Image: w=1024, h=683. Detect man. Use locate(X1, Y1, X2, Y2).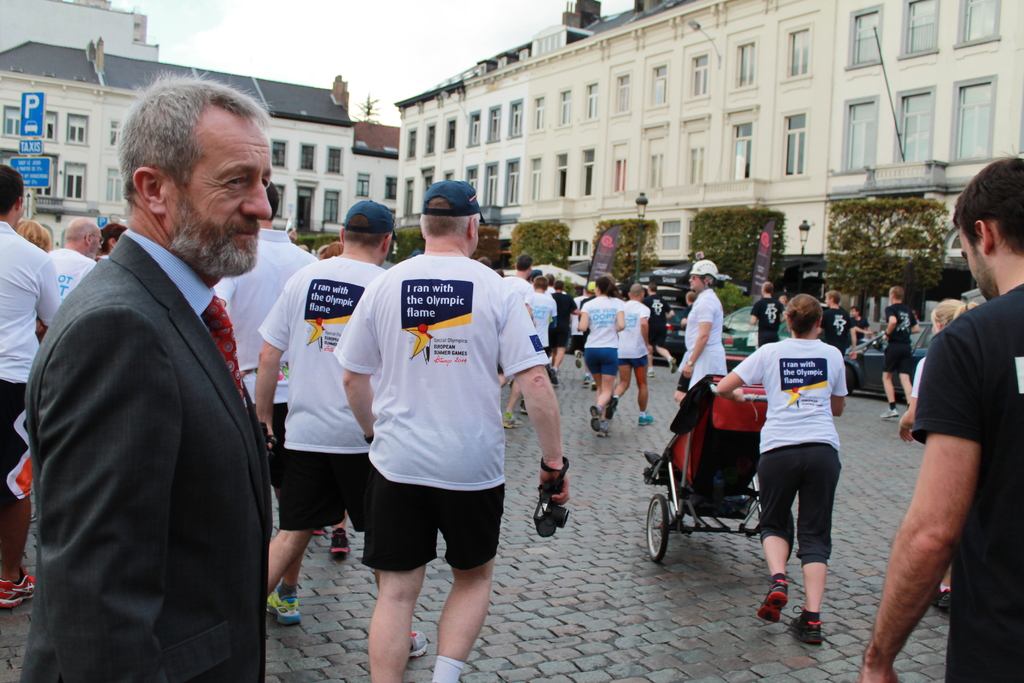
locate(19, 211, 104, 348).
